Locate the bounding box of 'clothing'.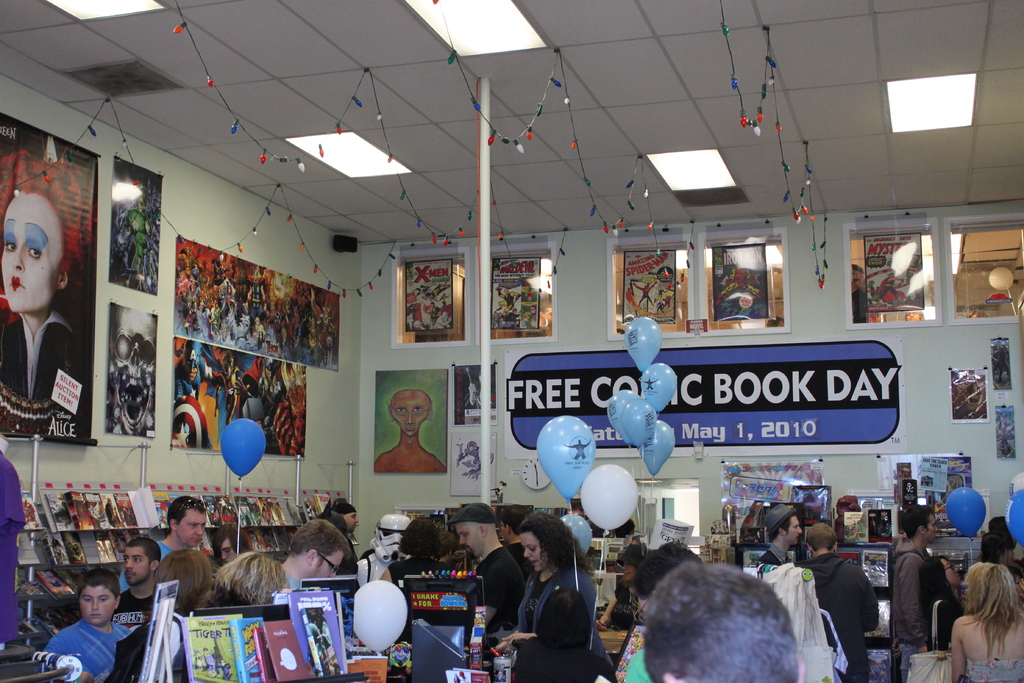
Bounding box: bbox(756, 545, 797, 566).
